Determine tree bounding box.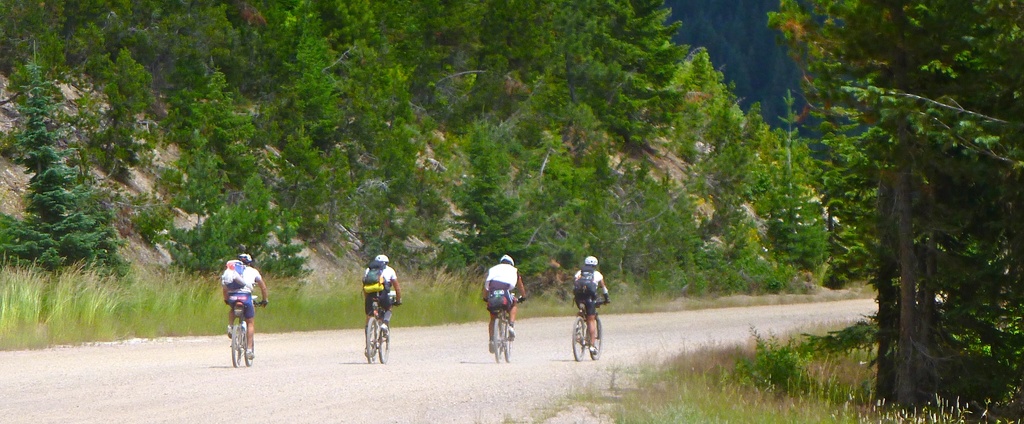
Determined: 0, 149, 143, 276.
